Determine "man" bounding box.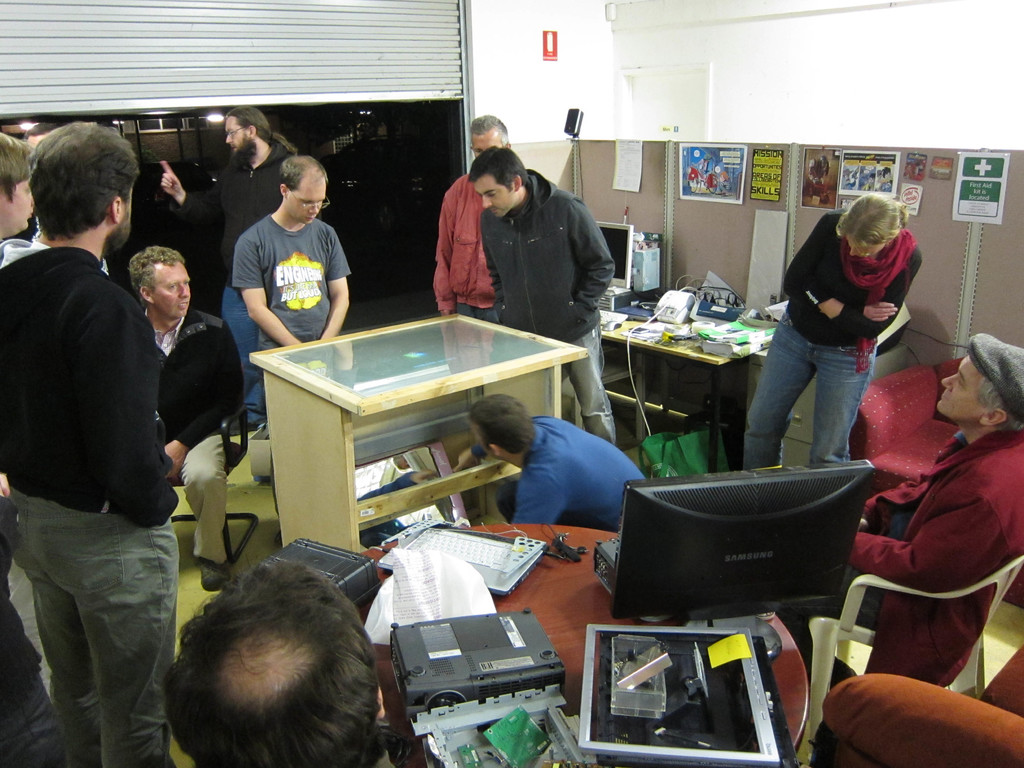
Determined: {"x1": 154, "y1": 106, "x2": 291, "y2": 431}.
